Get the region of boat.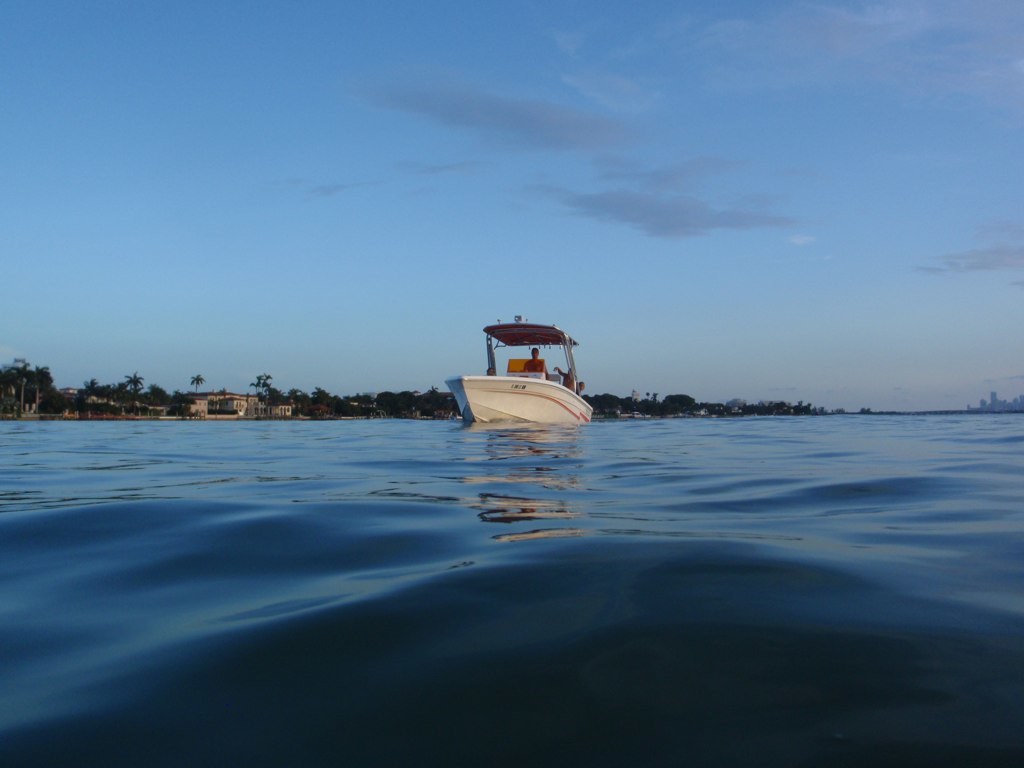
[442, 320, 593, 432].
